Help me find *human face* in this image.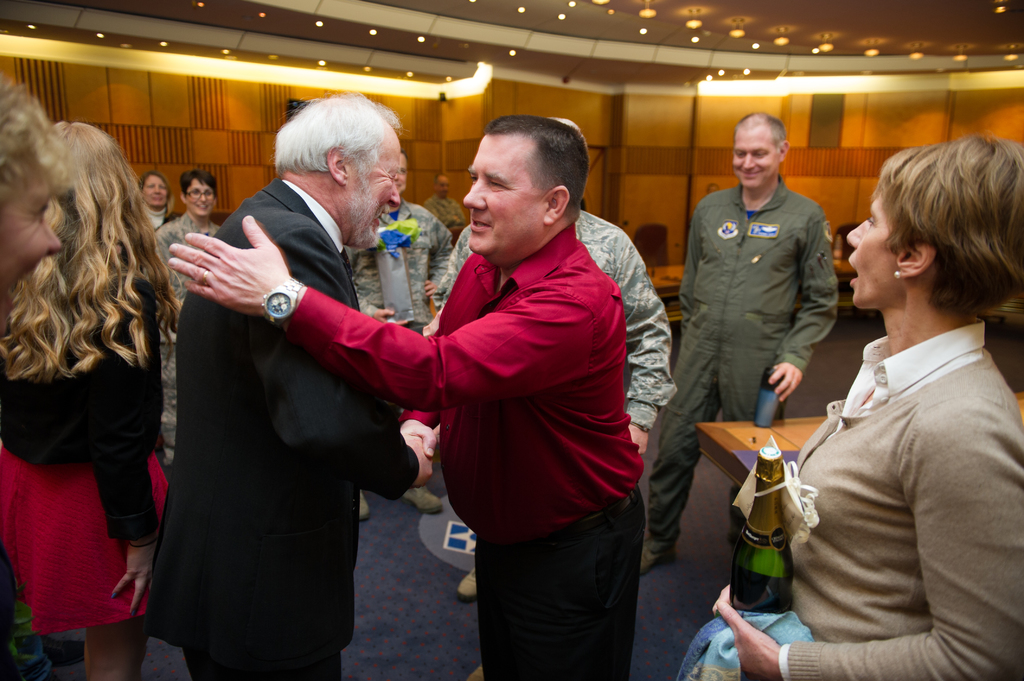
Found it: l=182, t=180, r=214, b=215.
